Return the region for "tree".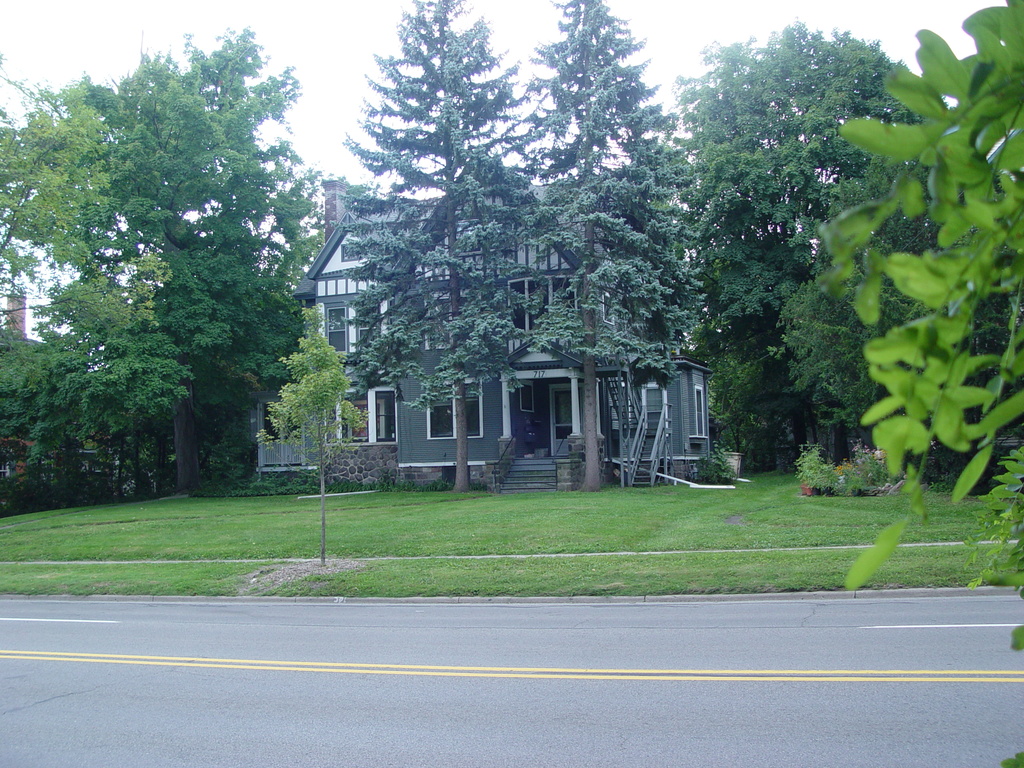
detection(817, 0, 1023, 520).
